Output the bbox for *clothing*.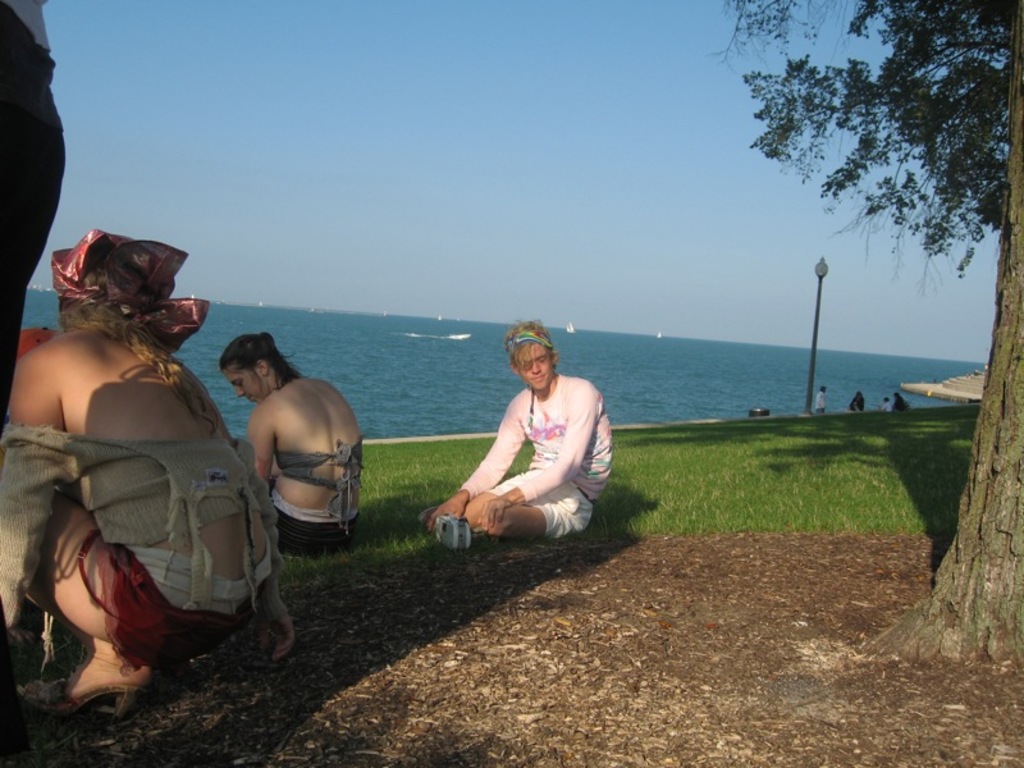
(x1=849, y1=393, x2=865, y2=411).
